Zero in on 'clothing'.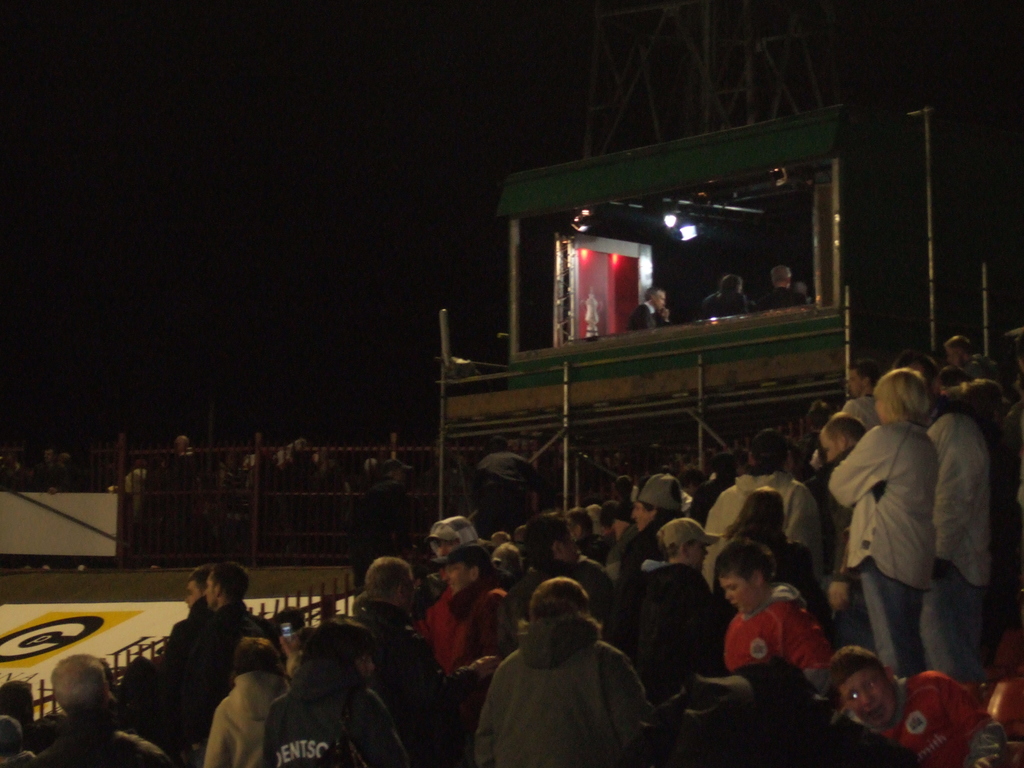
Zeroed in: BBox(826, 426, 947, 682).
